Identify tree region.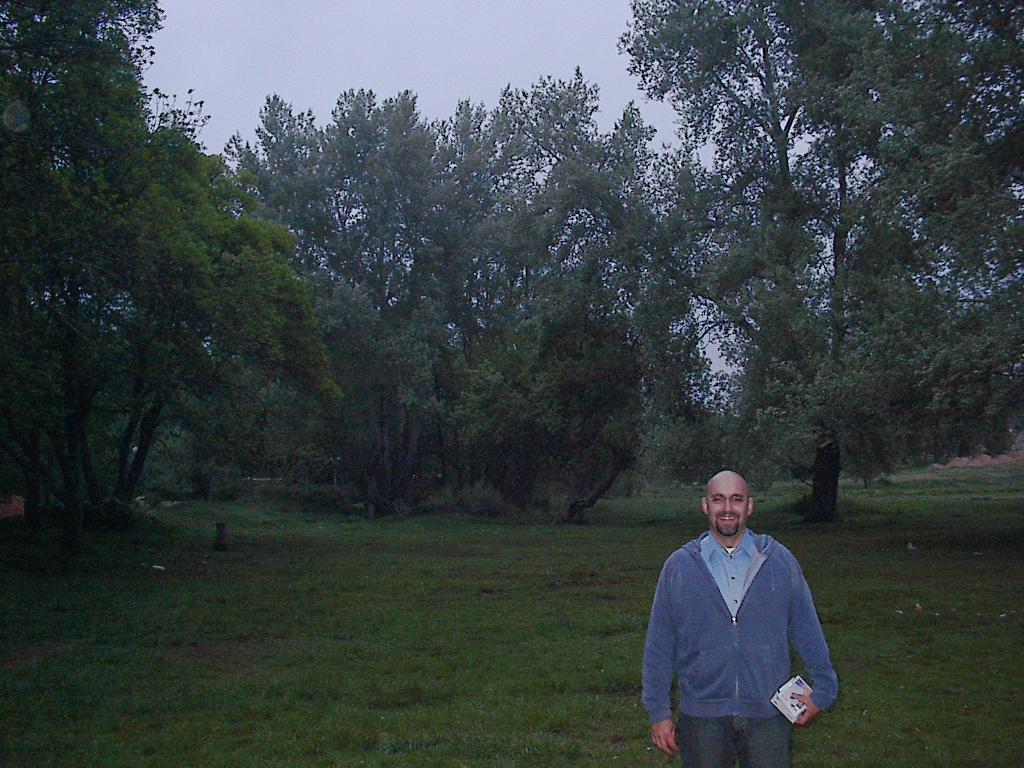
Region: bbox=(218, 84, 634, 534).
